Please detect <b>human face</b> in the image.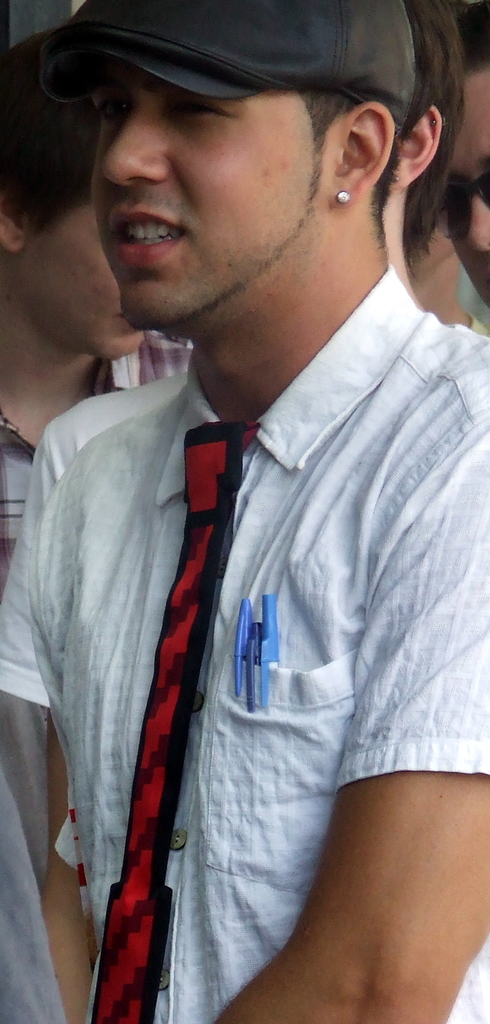
detection(92, 72, 312, 330).
